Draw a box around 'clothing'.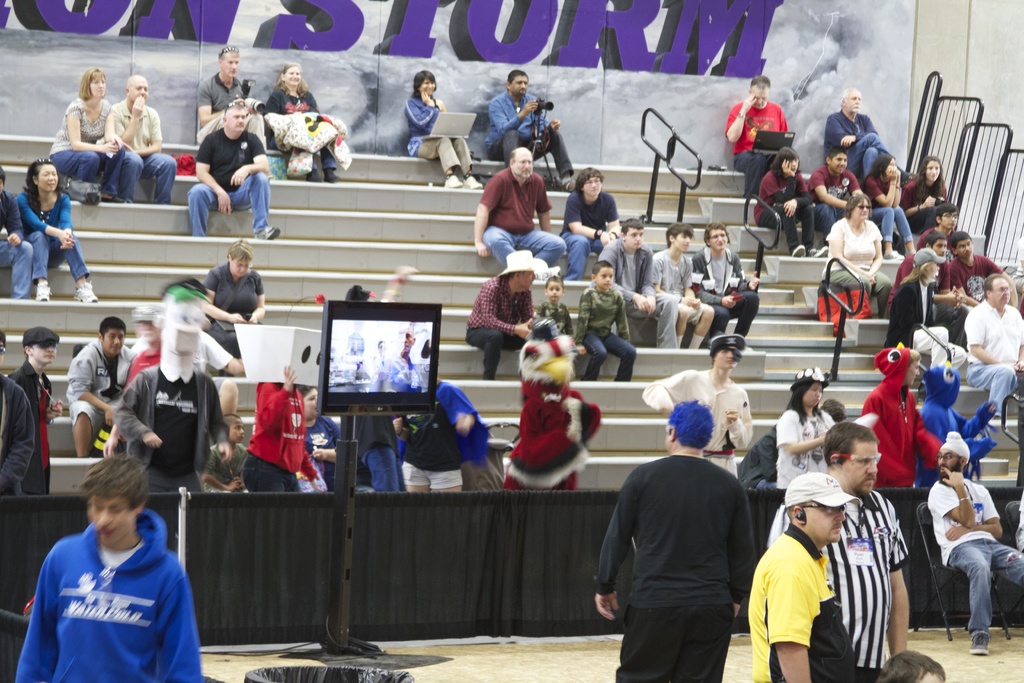
x1=50, y1=97, x2=122, y2=185.
